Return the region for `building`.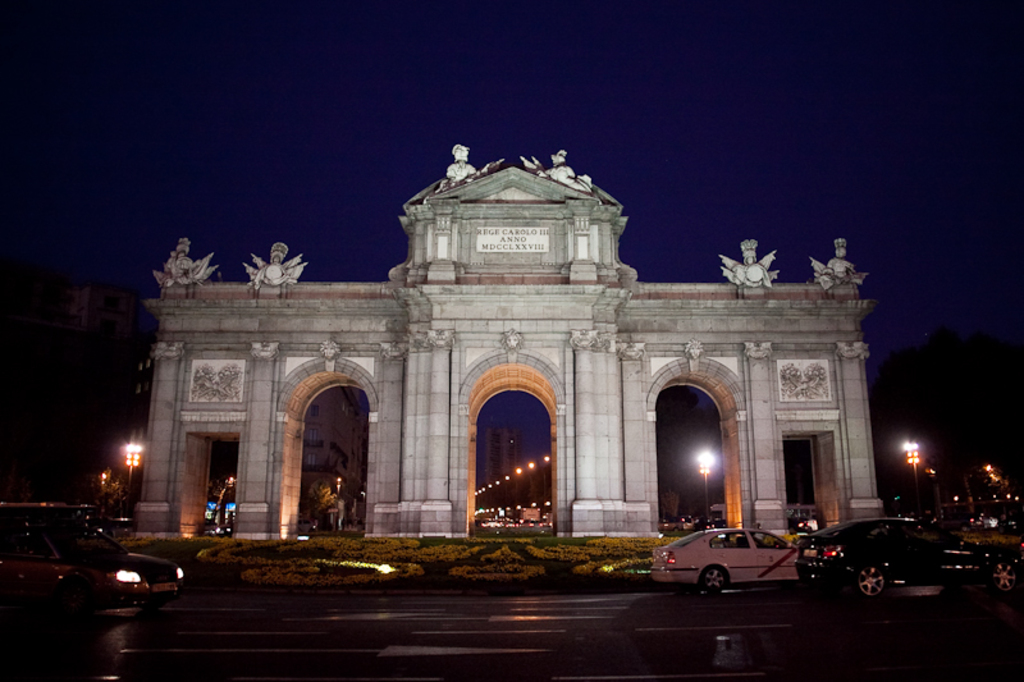
bbox=(96, 136, 918, 560).
